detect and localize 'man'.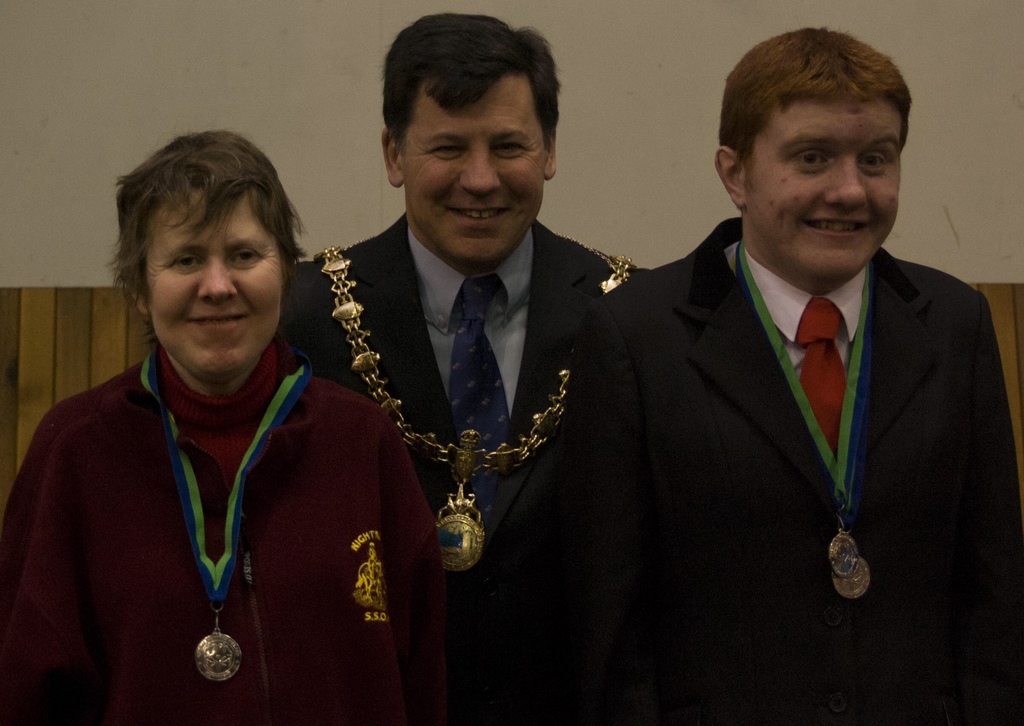
Localized at 280,0,647,725.
